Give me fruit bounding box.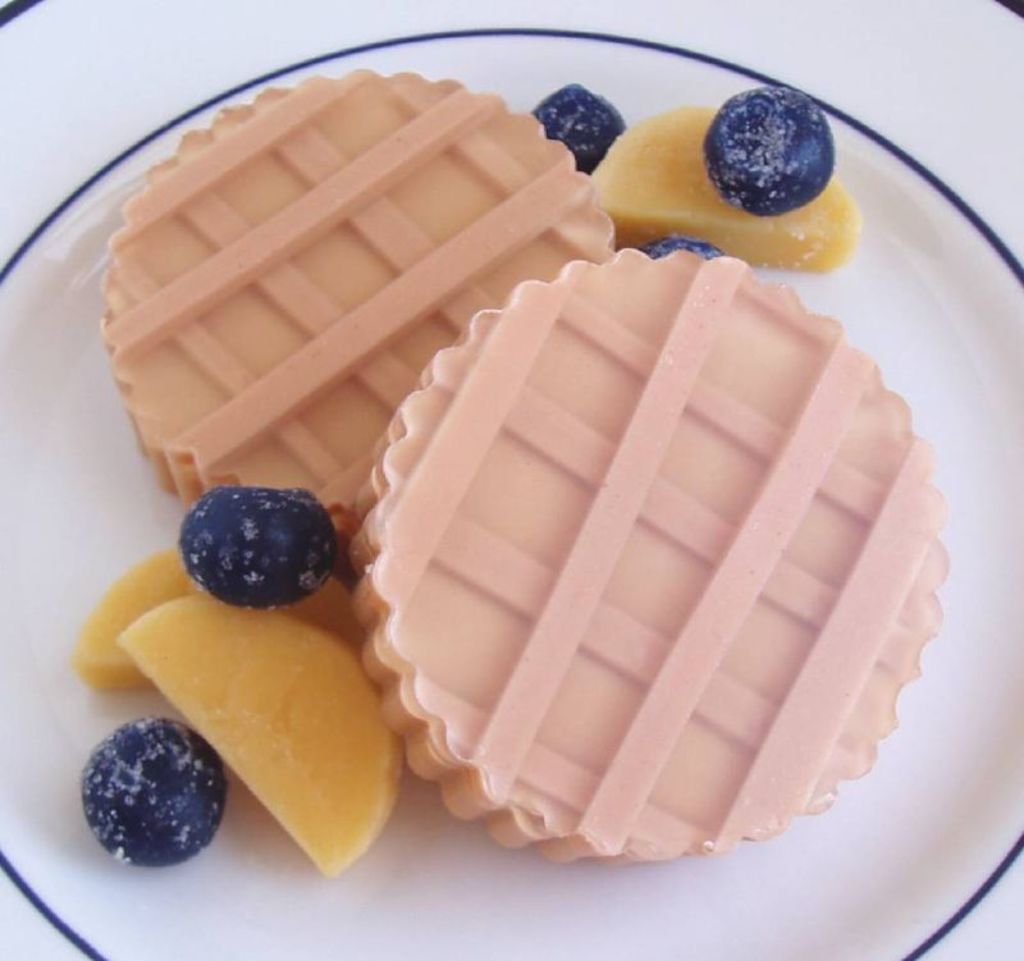
(x1=520, y1=73, x2=625, y2=179).
